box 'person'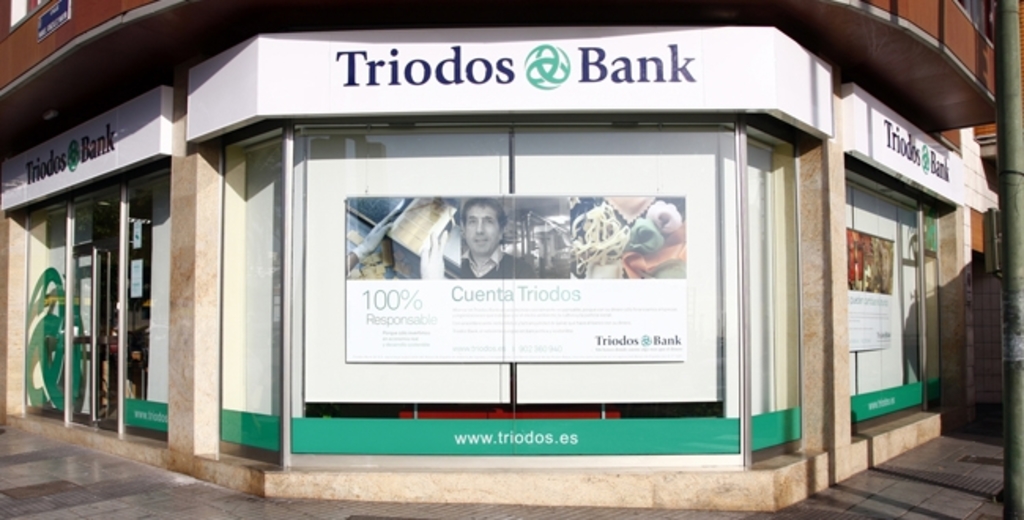
(451,202,534,279)
